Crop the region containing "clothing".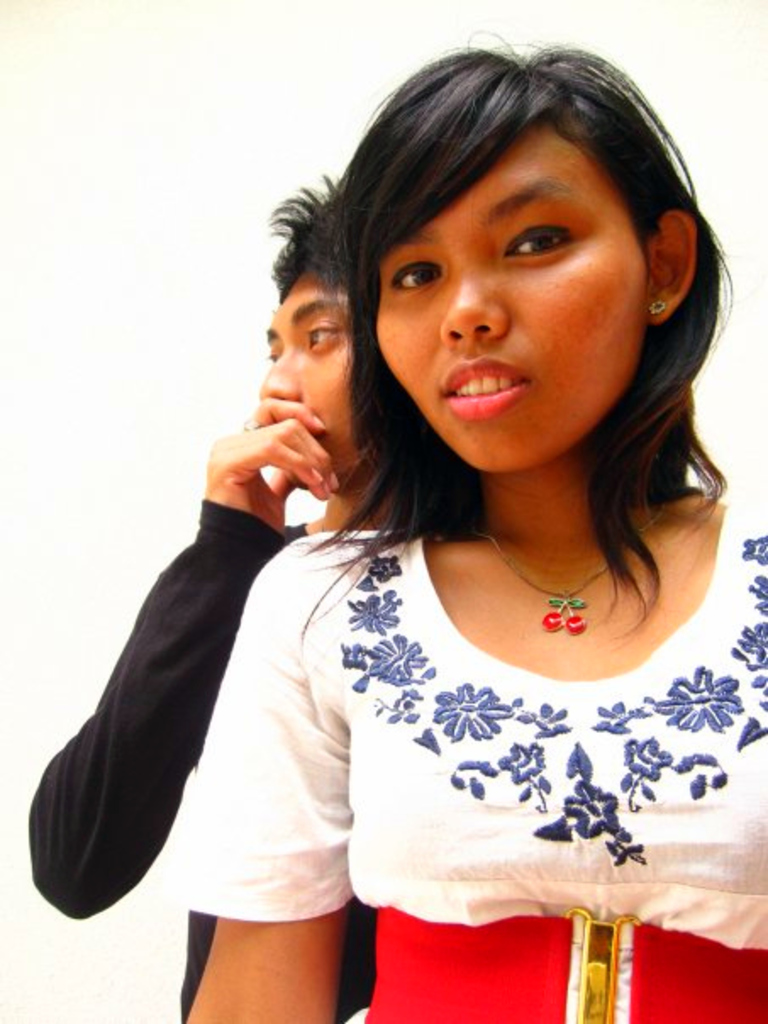
Crop region: Rect(153, 522, 766, 1022).
